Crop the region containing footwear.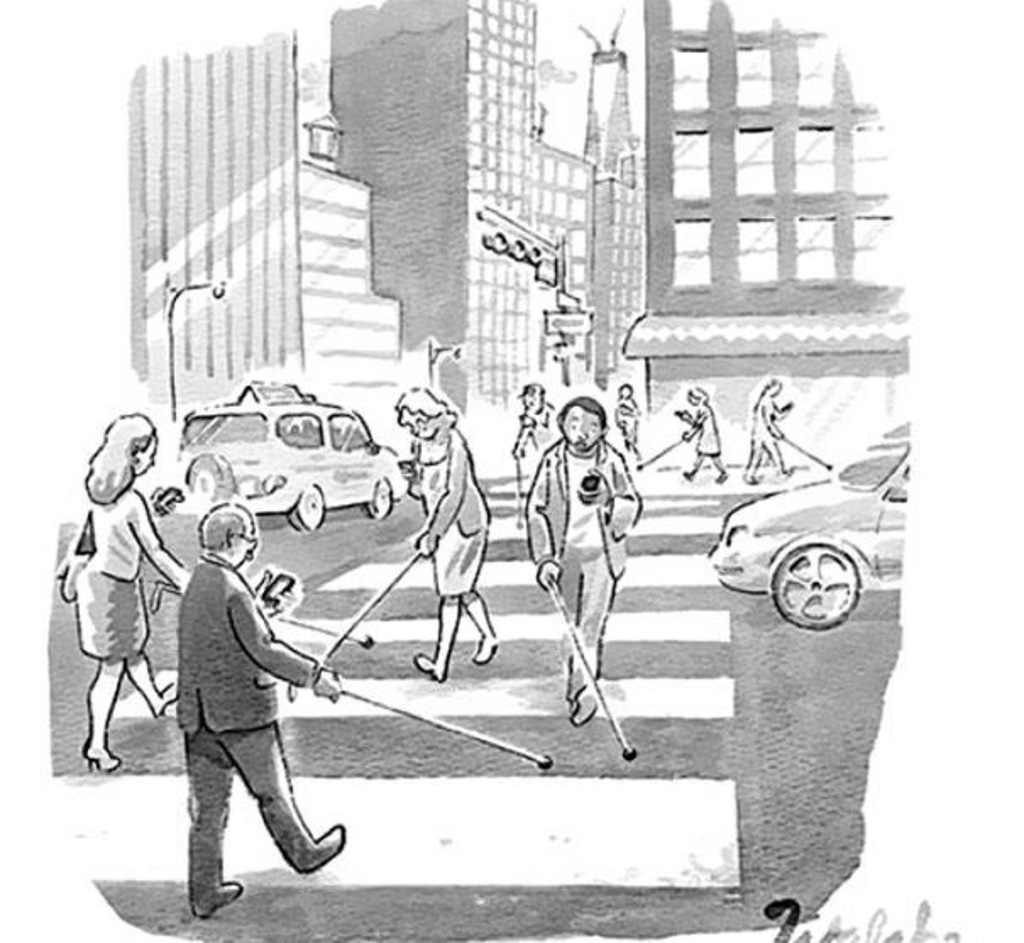
Crop region: x1=569, y1=681, x2=596, y2=726.
